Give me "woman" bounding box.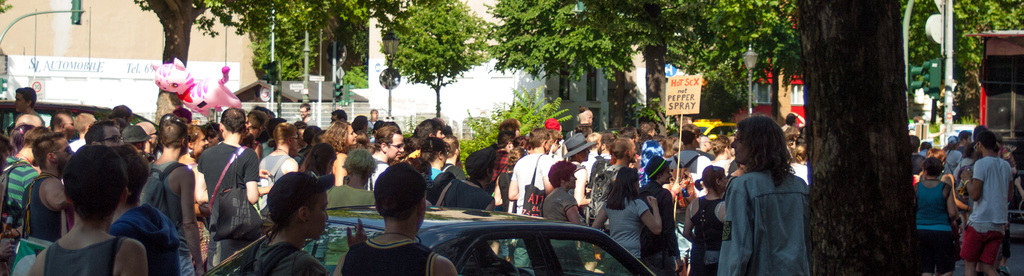
detection(913, 155, 957, 275).
